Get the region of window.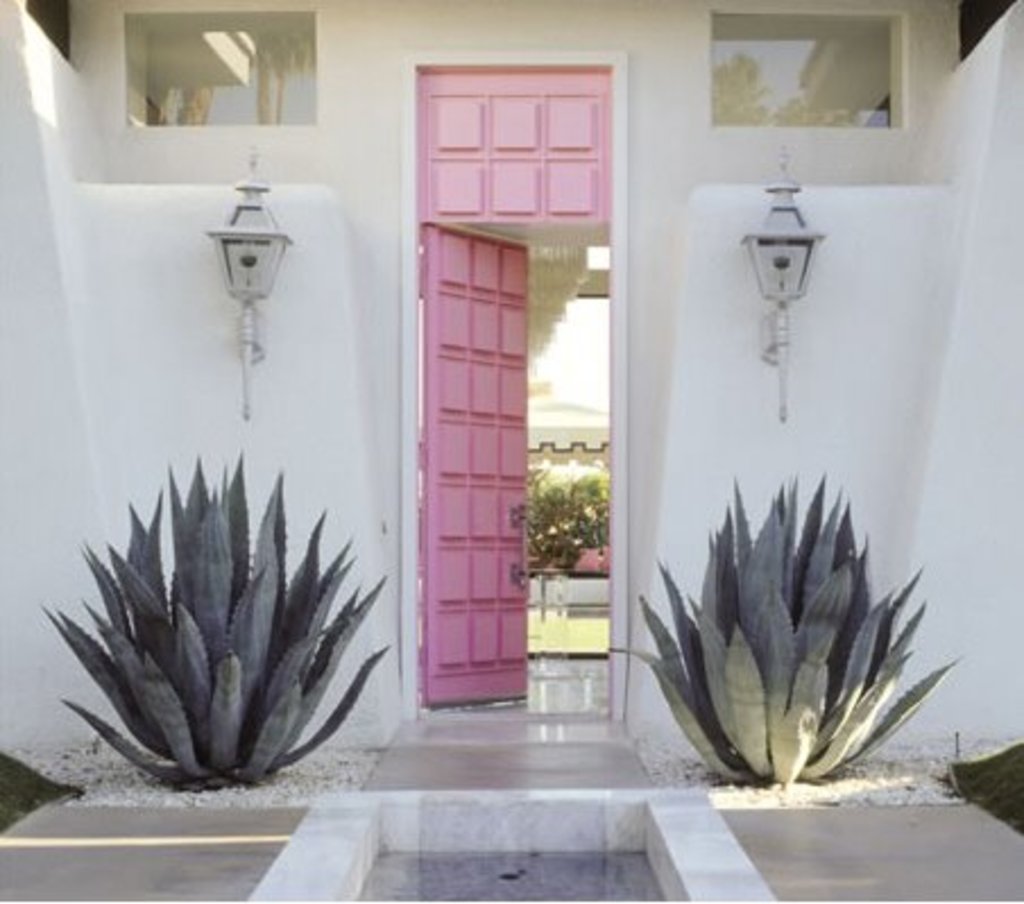
BBox(125, 7, 319, 120).
